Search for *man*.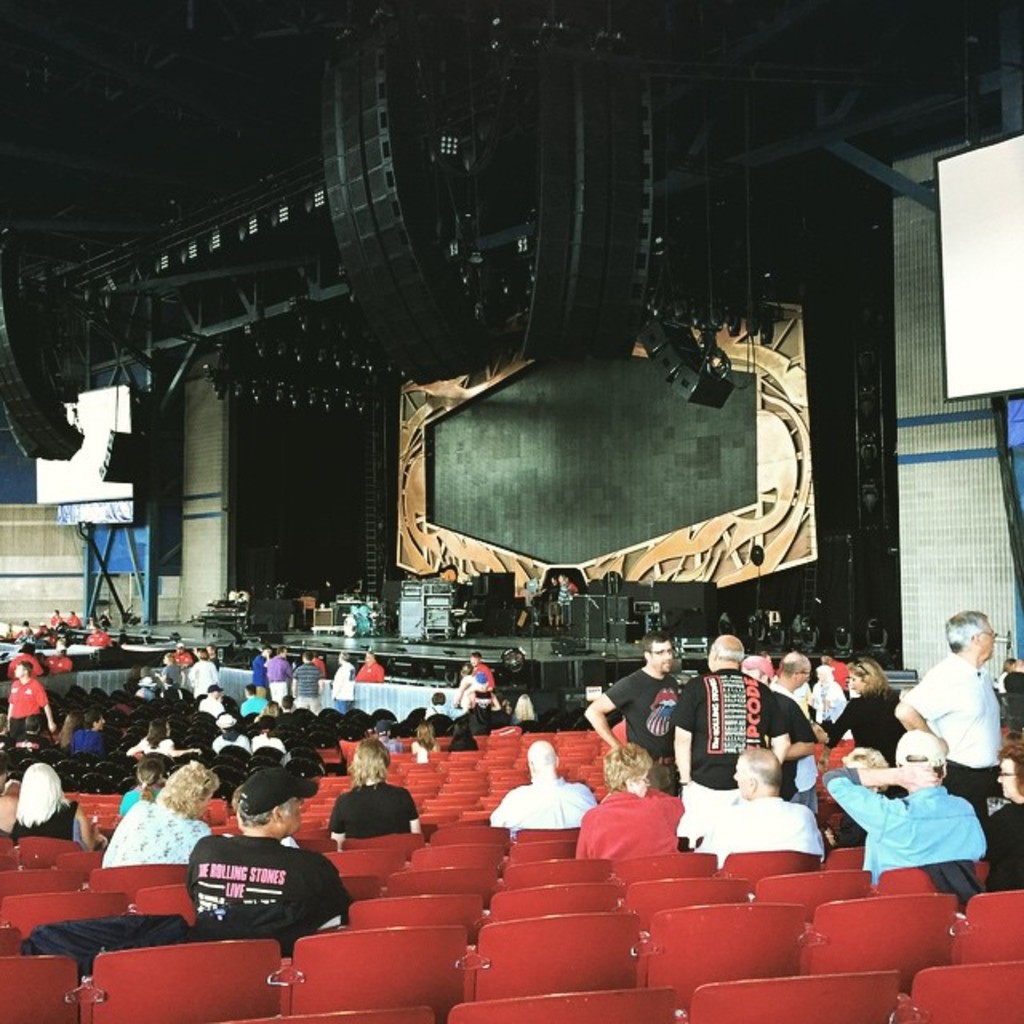
Found at bbox=(182, 763, 363, 960).
